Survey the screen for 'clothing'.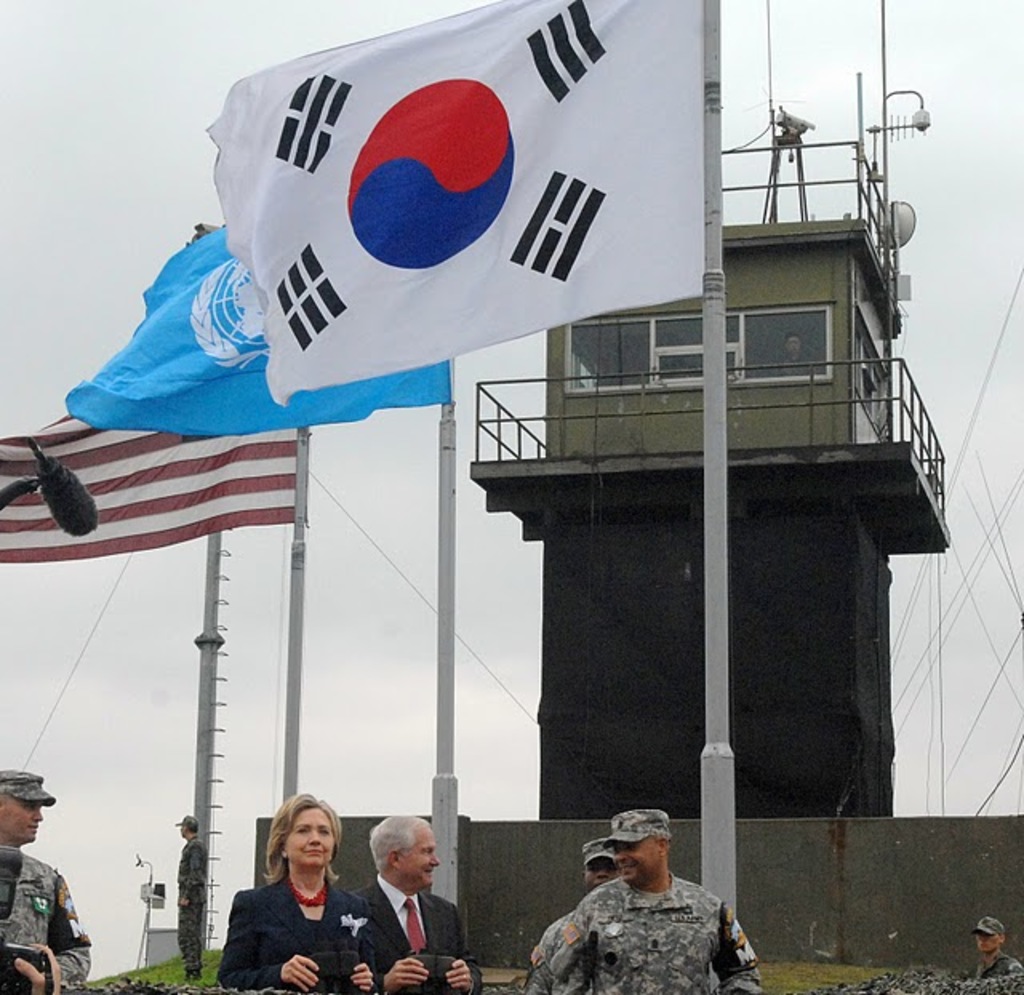
Survey found: box=[963, 947, 1021, 981].
